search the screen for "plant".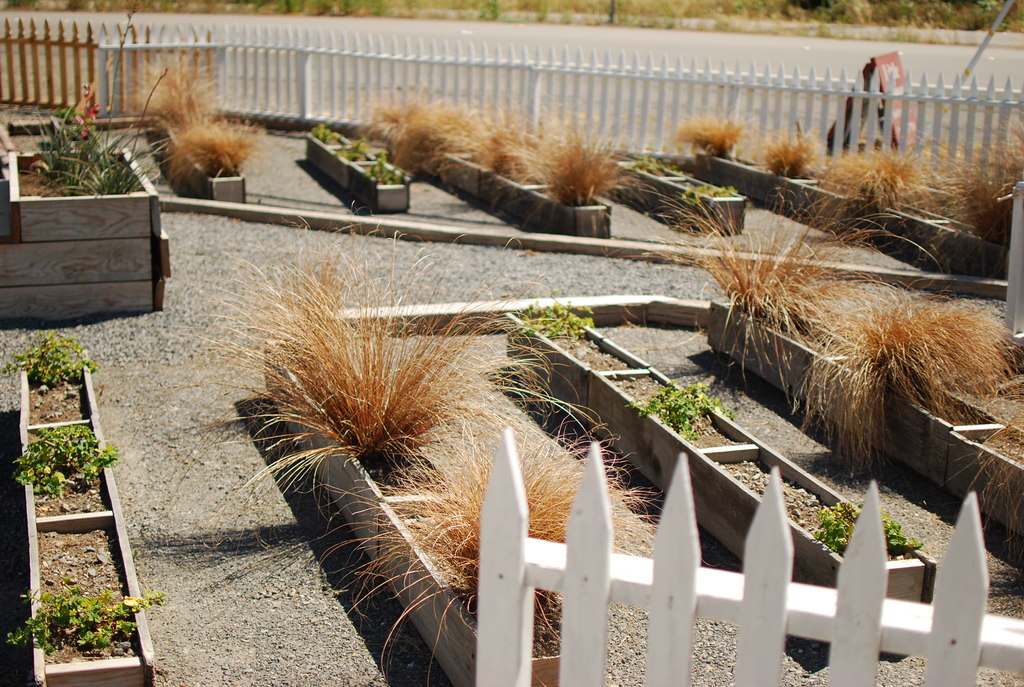
Found at bbox=(11, 423, 120, 498).
